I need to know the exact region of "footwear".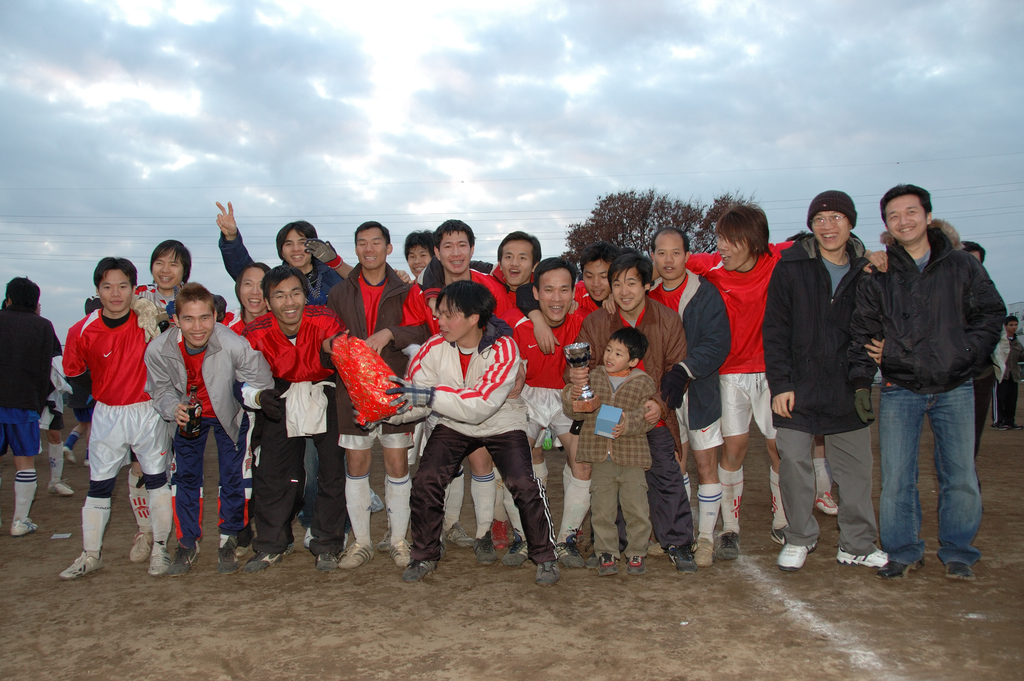
Region: left=374, top=489, right=385, bottom=515.
